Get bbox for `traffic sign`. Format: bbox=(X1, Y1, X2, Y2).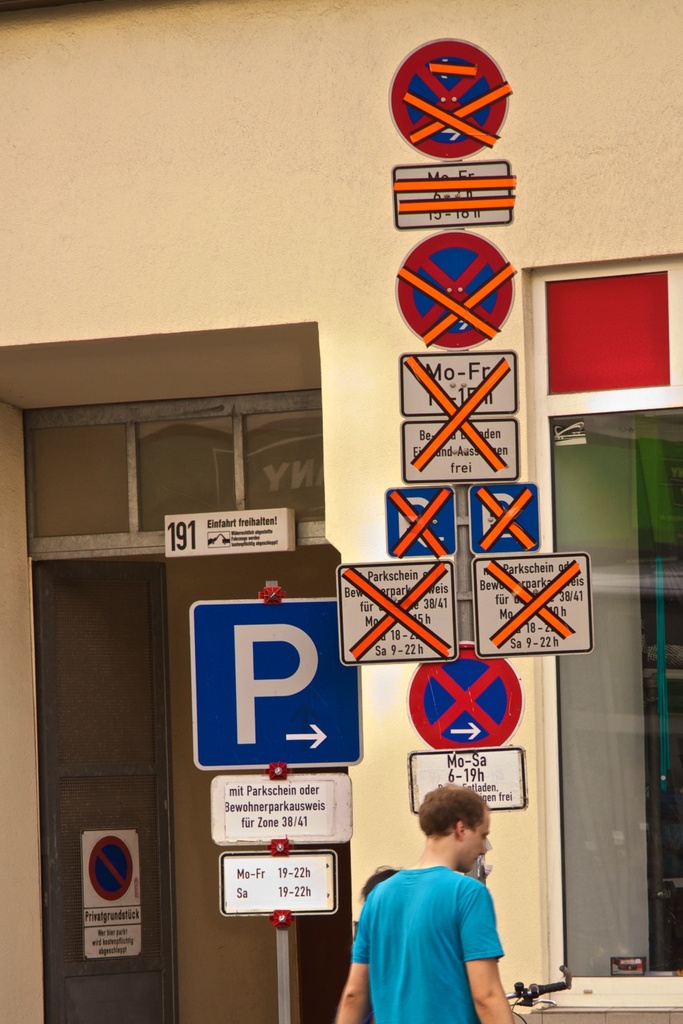
bbox=(471, 484, 541, 554).
